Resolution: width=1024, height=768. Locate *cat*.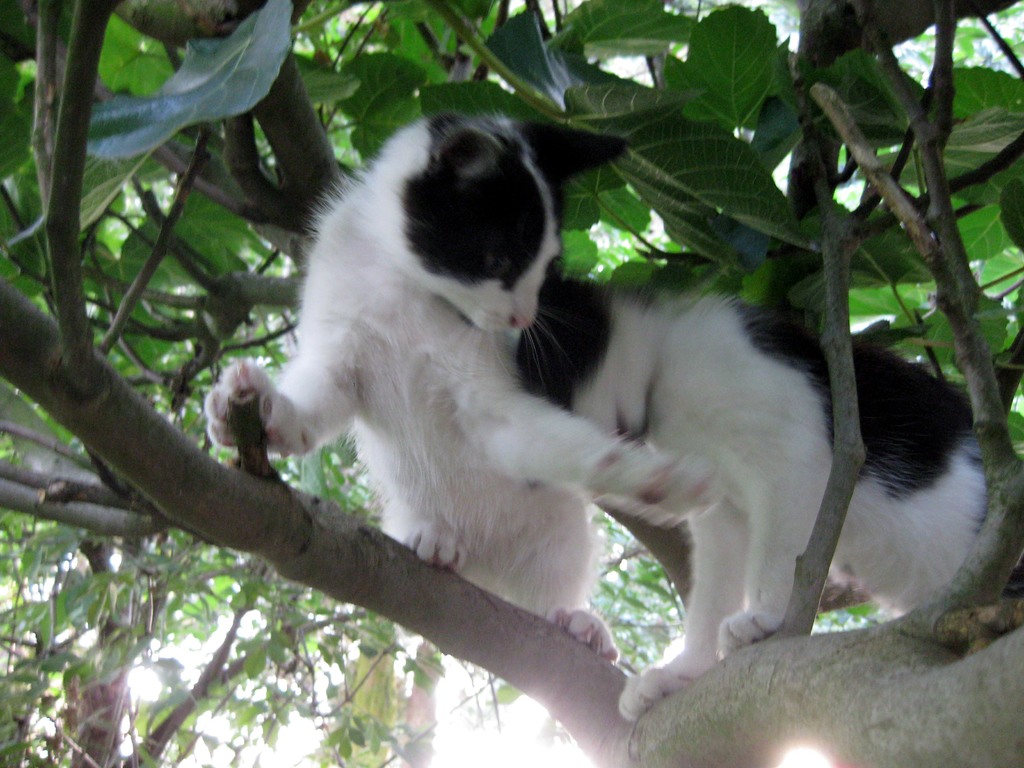
locate(187, 113, 730, 666).
